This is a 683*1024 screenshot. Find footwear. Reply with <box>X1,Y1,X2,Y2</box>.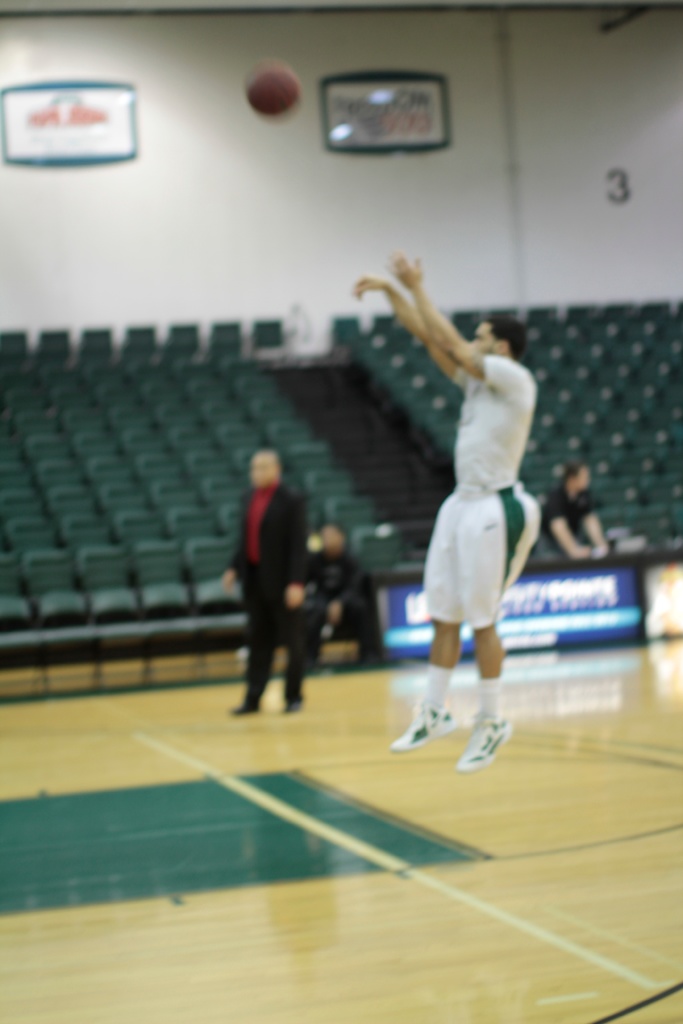
<box>391,698,447,748</box>.
